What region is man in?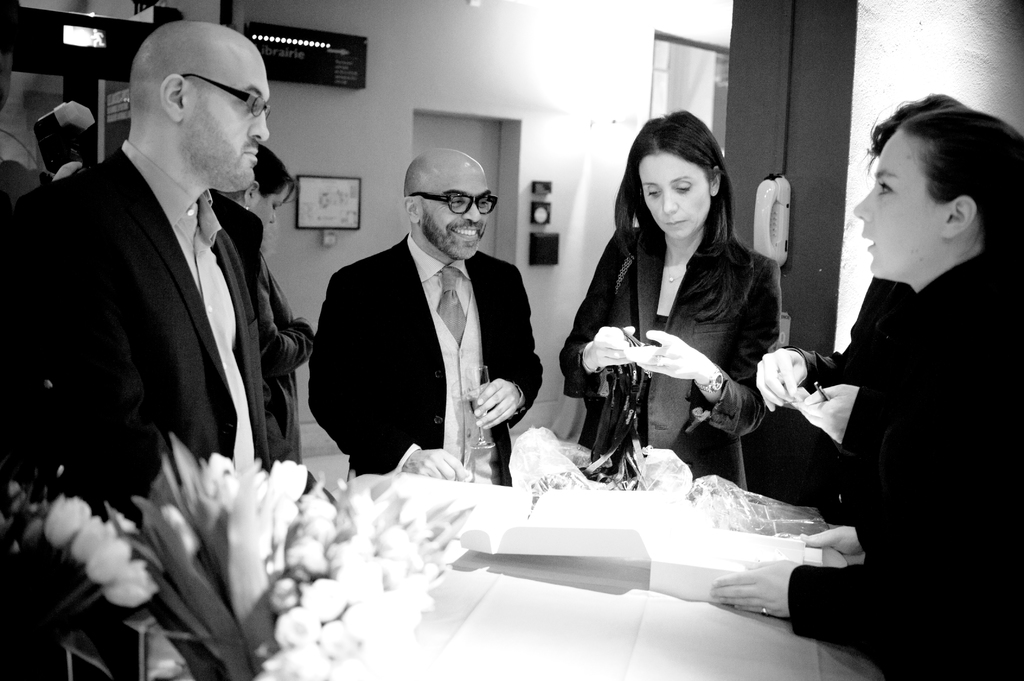
<region>0, 22, 273, 680</region>.
